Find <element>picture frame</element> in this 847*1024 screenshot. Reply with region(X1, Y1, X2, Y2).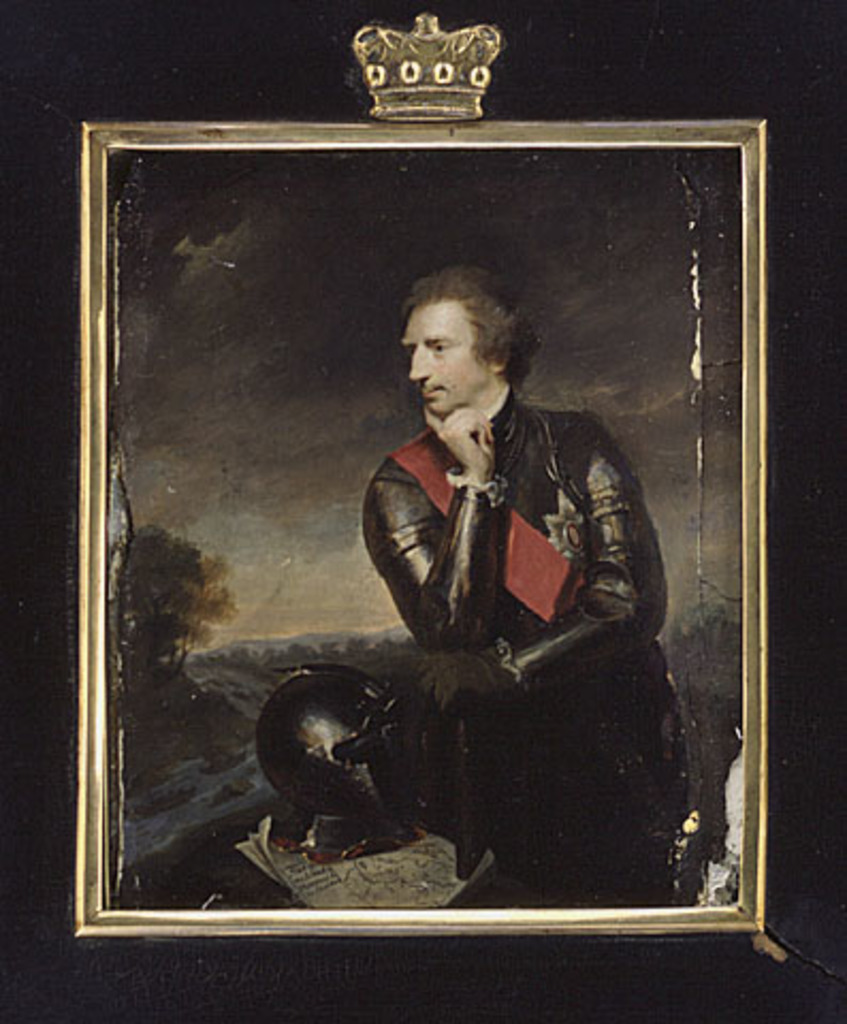
region(0, 0, 845, 1022).
